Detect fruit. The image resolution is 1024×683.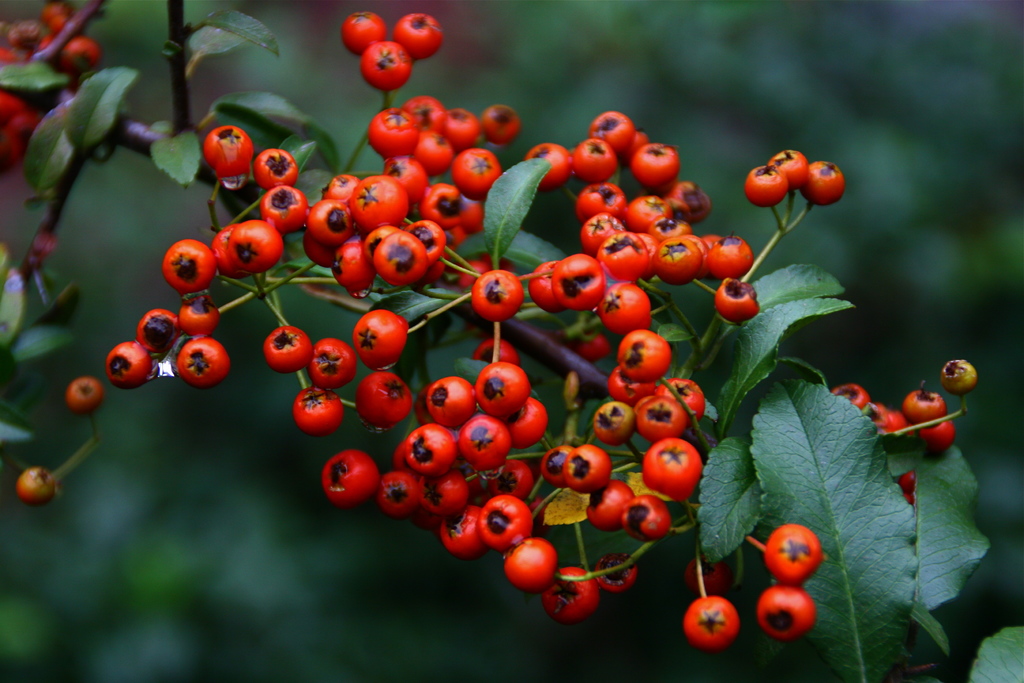
(x1=15, y1=466, x2=62, y2=507).
